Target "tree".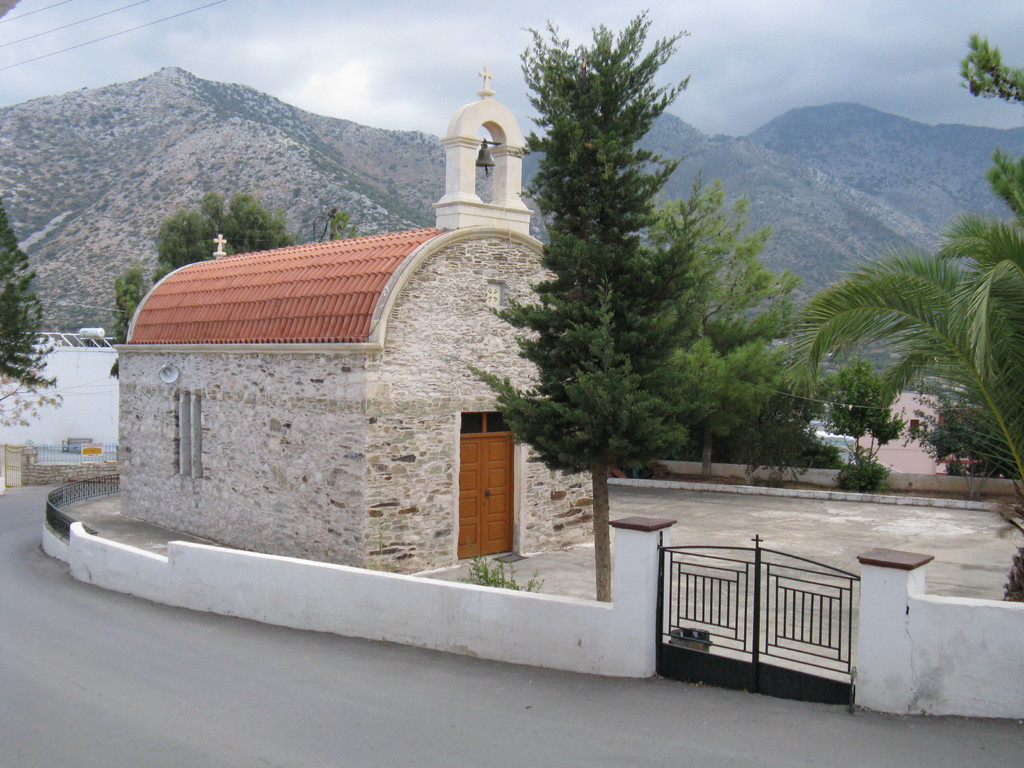
Target region: Rect(777, 207, 1023, 604).
